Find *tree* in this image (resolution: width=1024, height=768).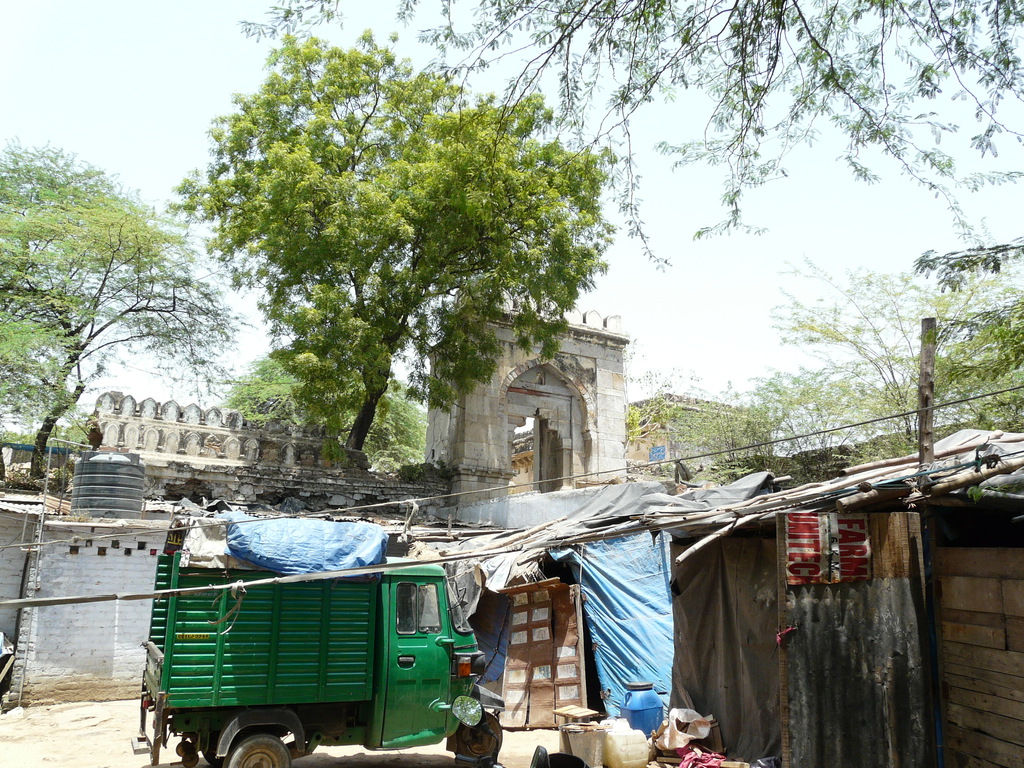
<bbox>230, 0, 1023, 284</bbox>.
